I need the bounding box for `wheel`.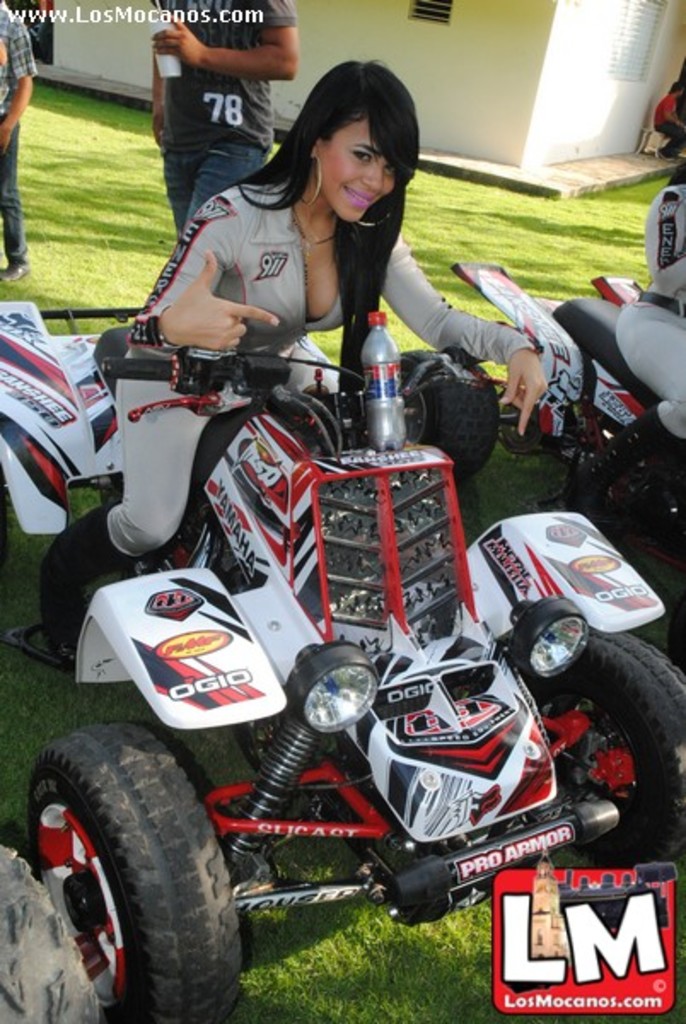
Here it is: x1=3, y1=713, x2=241, y2=1014.
